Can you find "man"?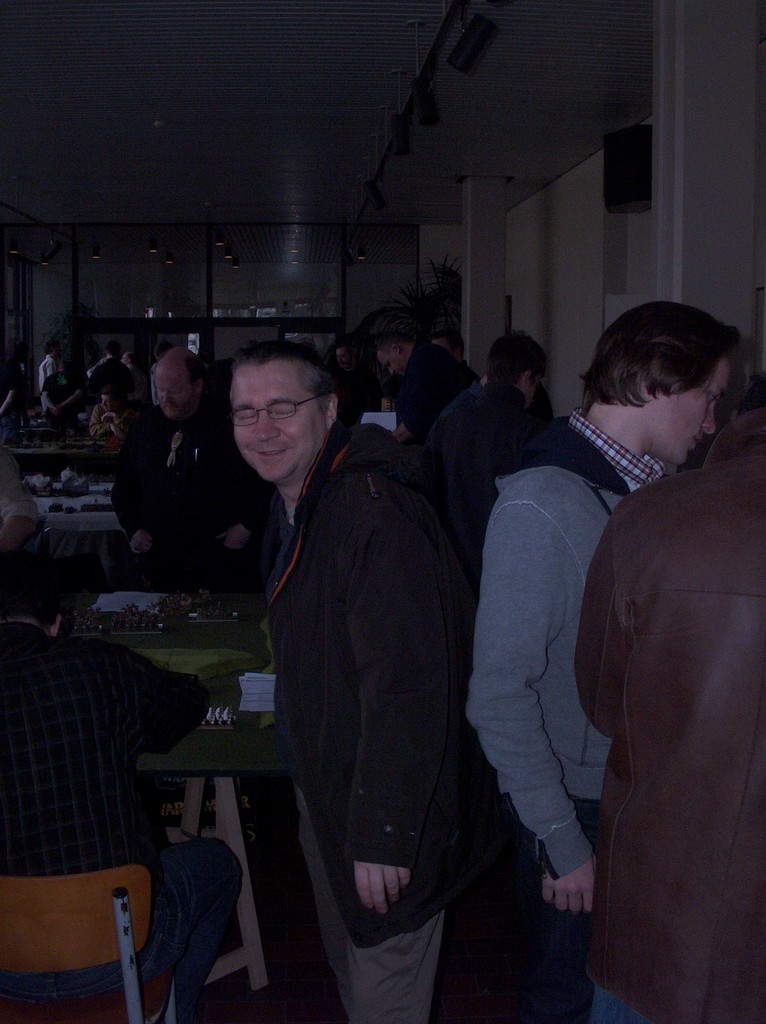
Yes, bounding box: (0, 556, 251, 1023).
